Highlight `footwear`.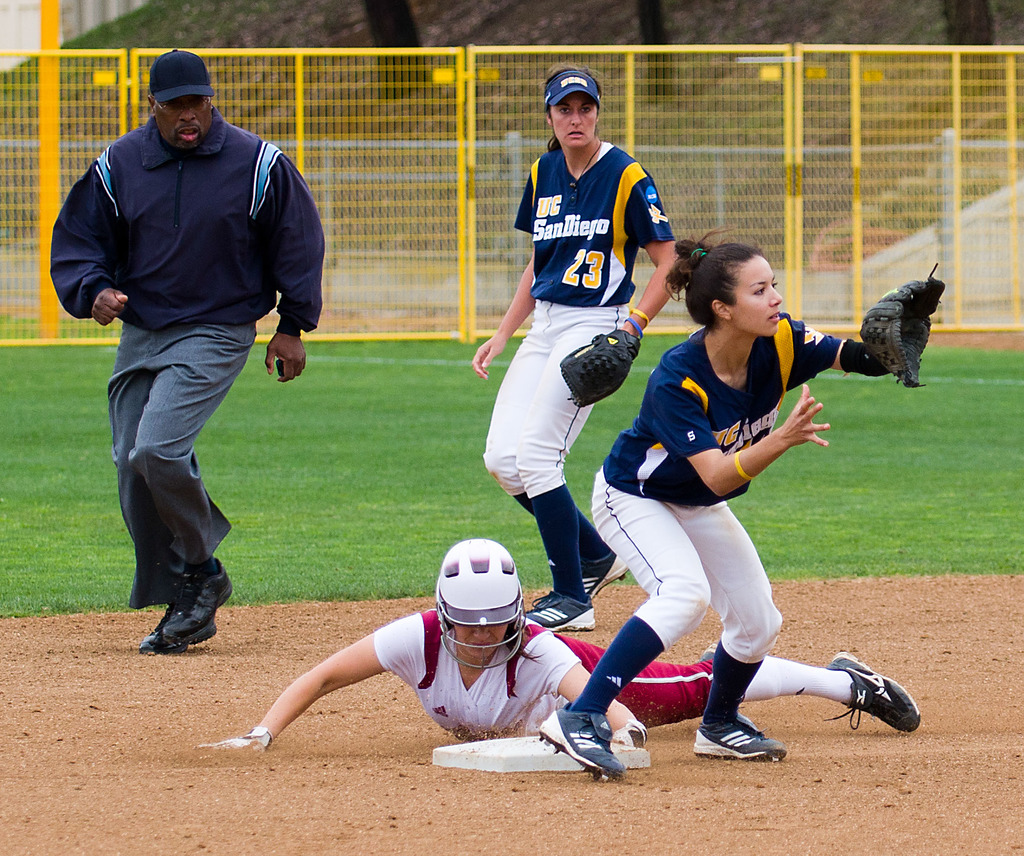
Highlighted region: <box>694,704,789,764</box>.
